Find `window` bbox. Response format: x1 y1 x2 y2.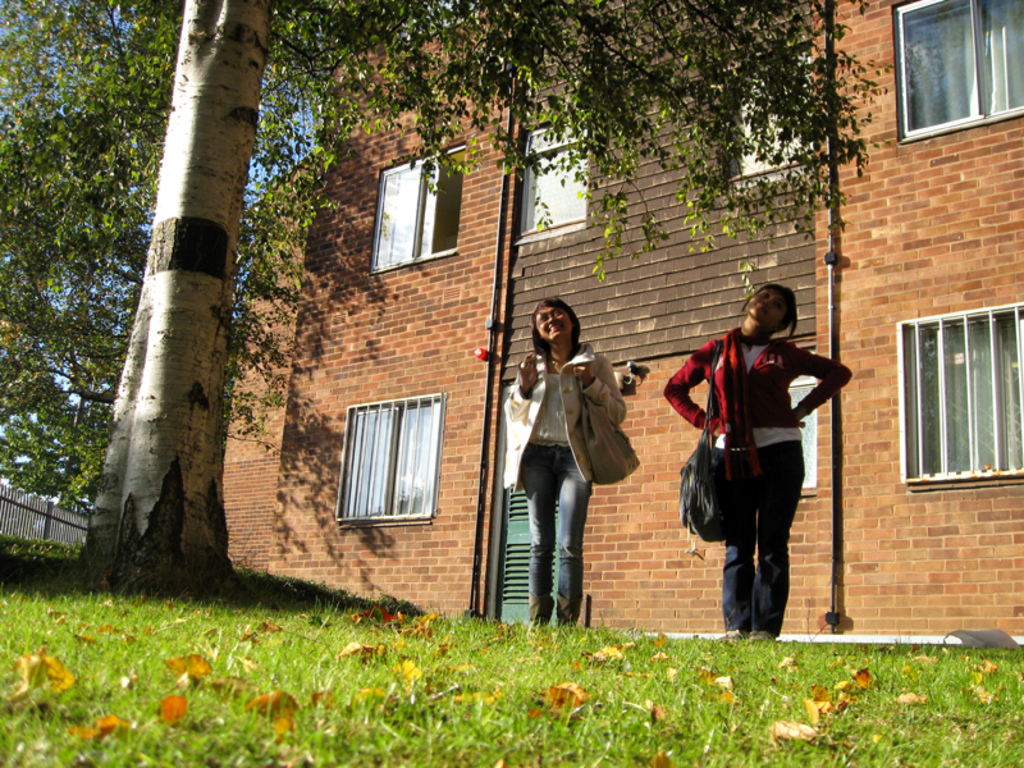
335 398 448 525.
